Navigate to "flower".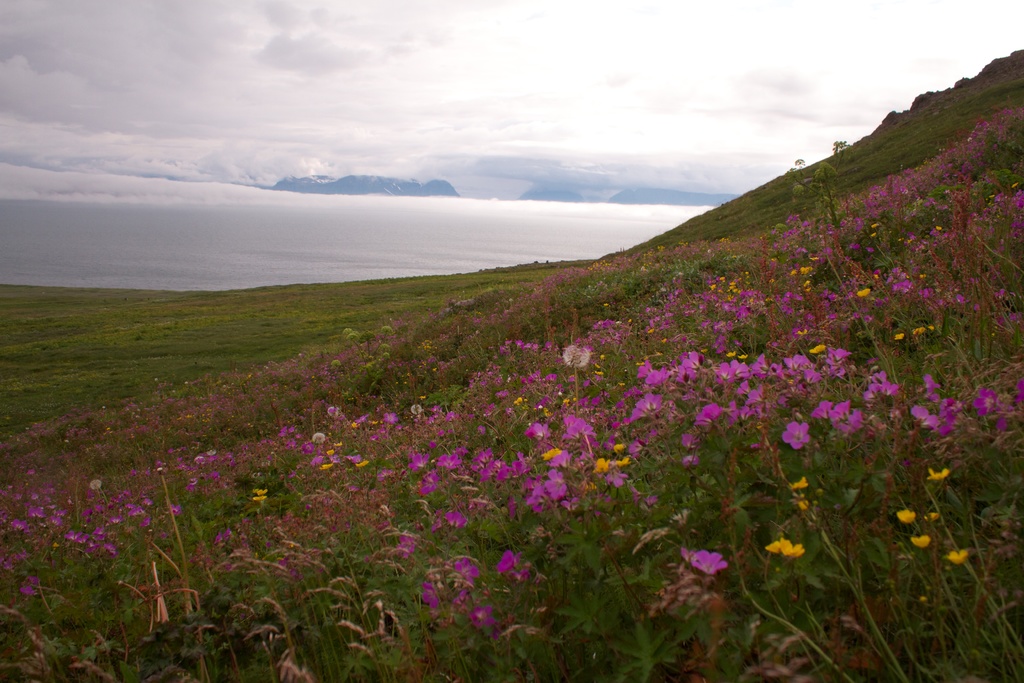
Navigation target: 684 550 721 579.
